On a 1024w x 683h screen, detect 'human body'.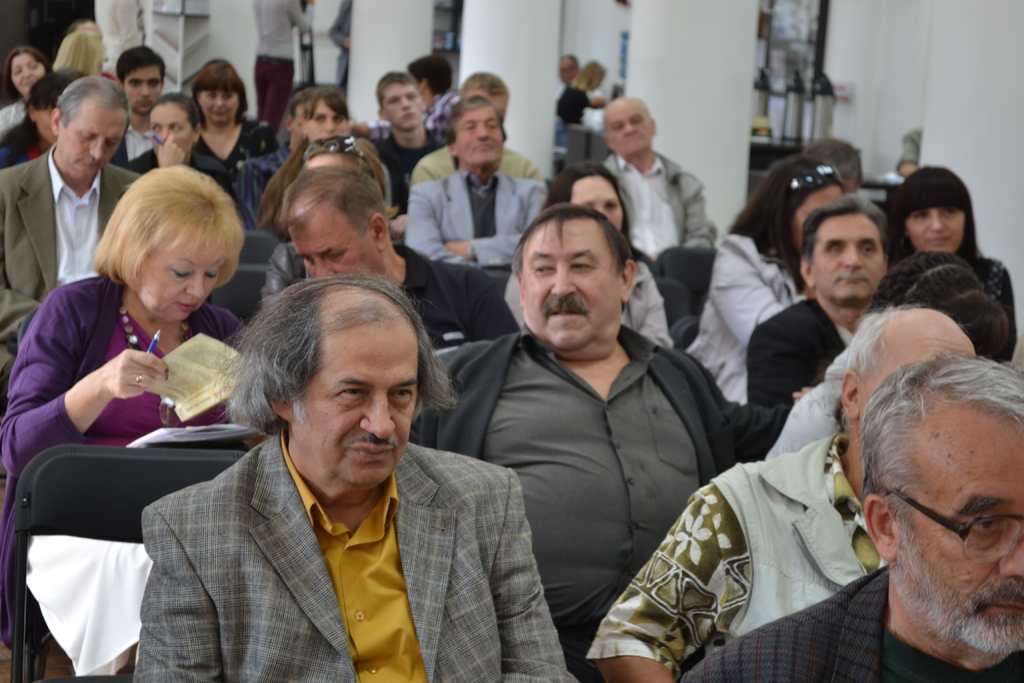
{"left": 355, "top": 126, "right": 444, "bottom": 208}.
